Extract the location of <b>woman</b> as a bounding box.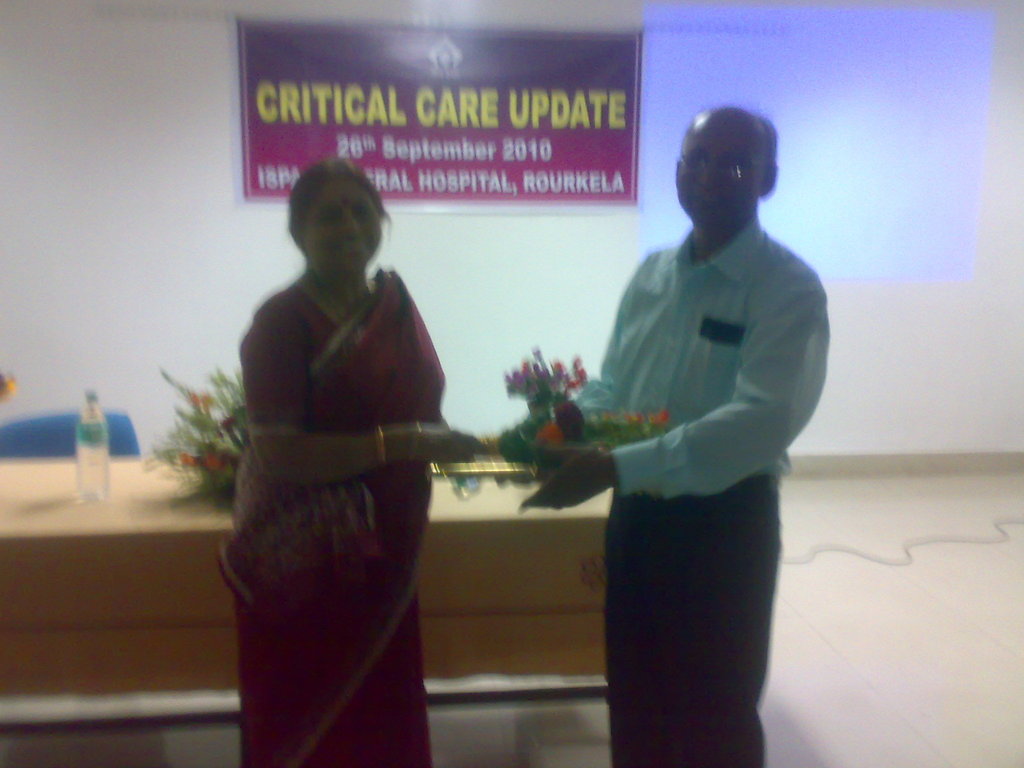
{"x1": 215, "y1": 154, "x2": 492, "y2": 767}.
